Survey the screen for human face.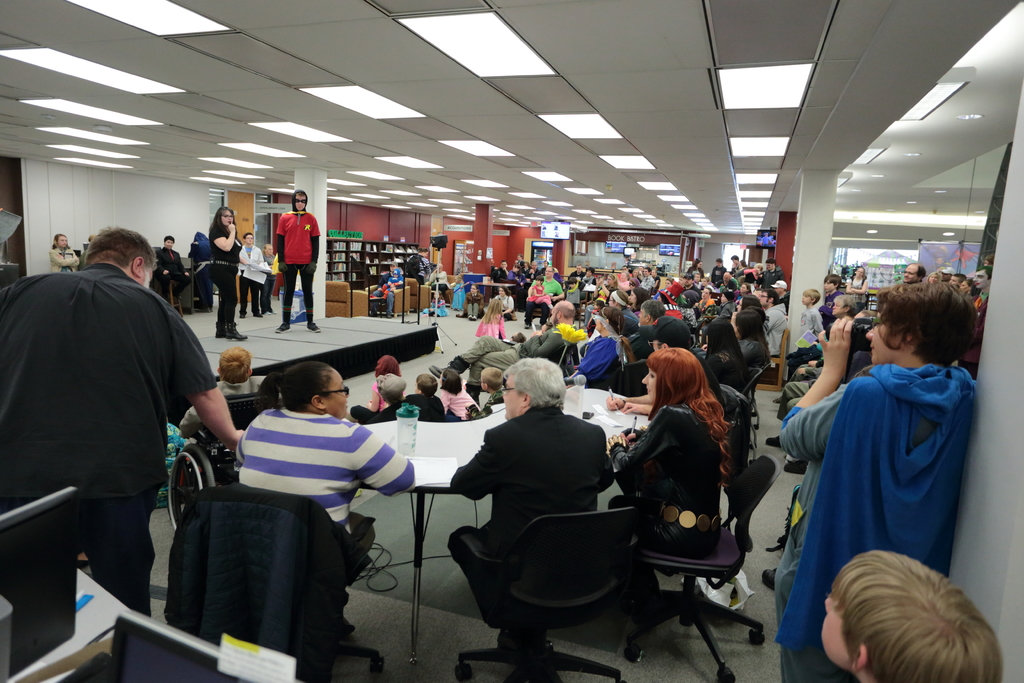
Survey found: rect(824, 278, 837, 293).
